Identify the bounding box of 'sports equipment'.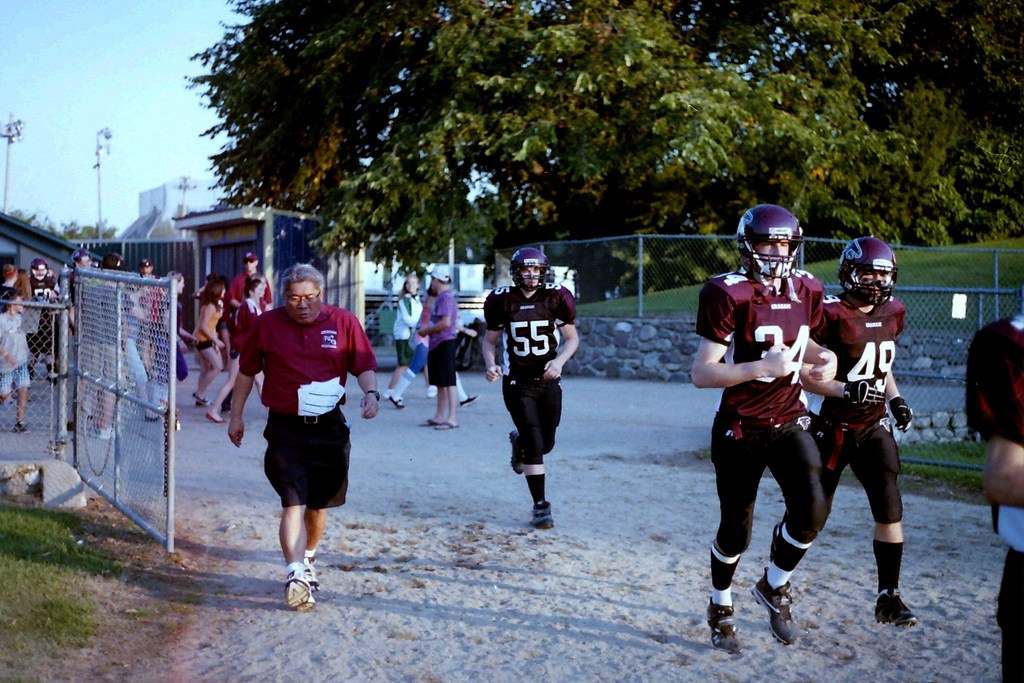
x1=837 y1=235 x2=897 y2=305.
